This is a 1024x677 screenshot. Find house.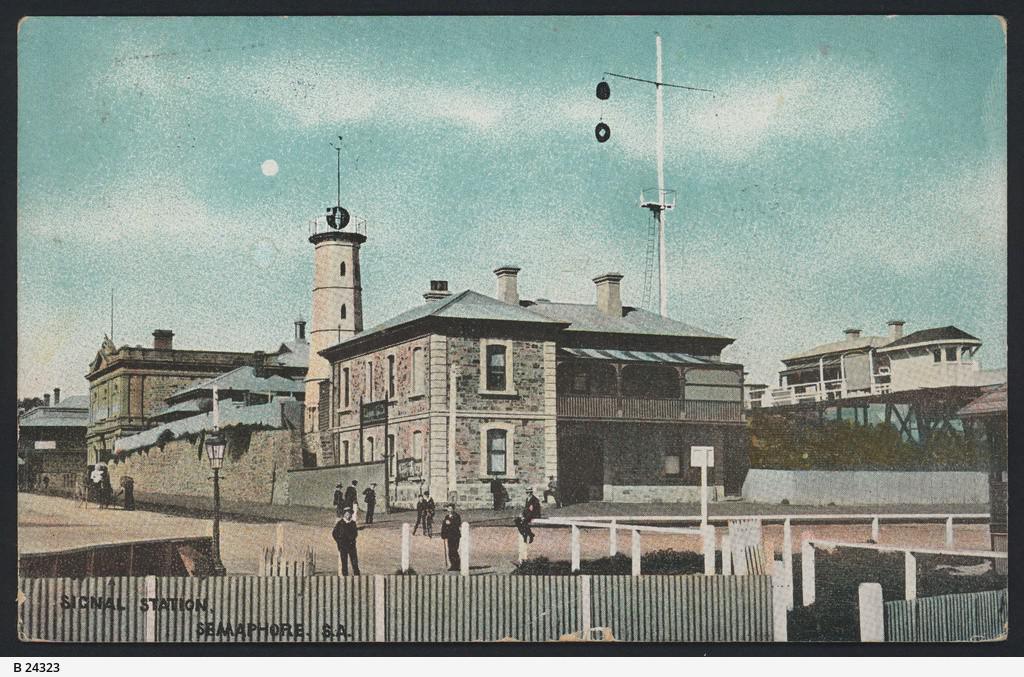
Bounding box: left=82, top=327, right=315, bottom=470.
